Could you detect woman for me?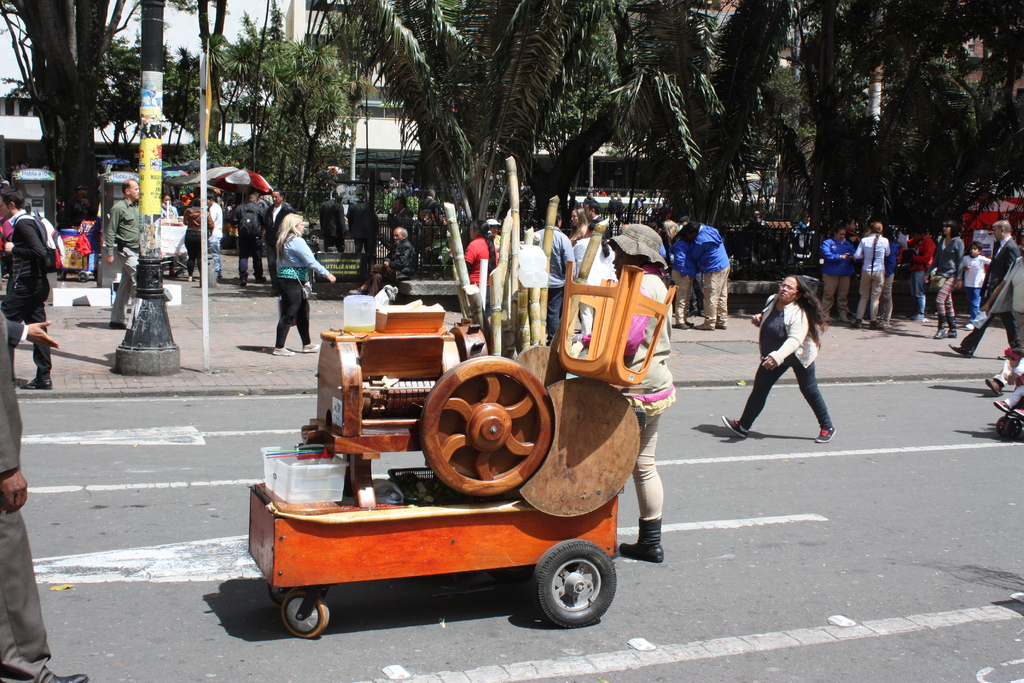
Detection result: <region>179, 193, 215, 290</region>.
